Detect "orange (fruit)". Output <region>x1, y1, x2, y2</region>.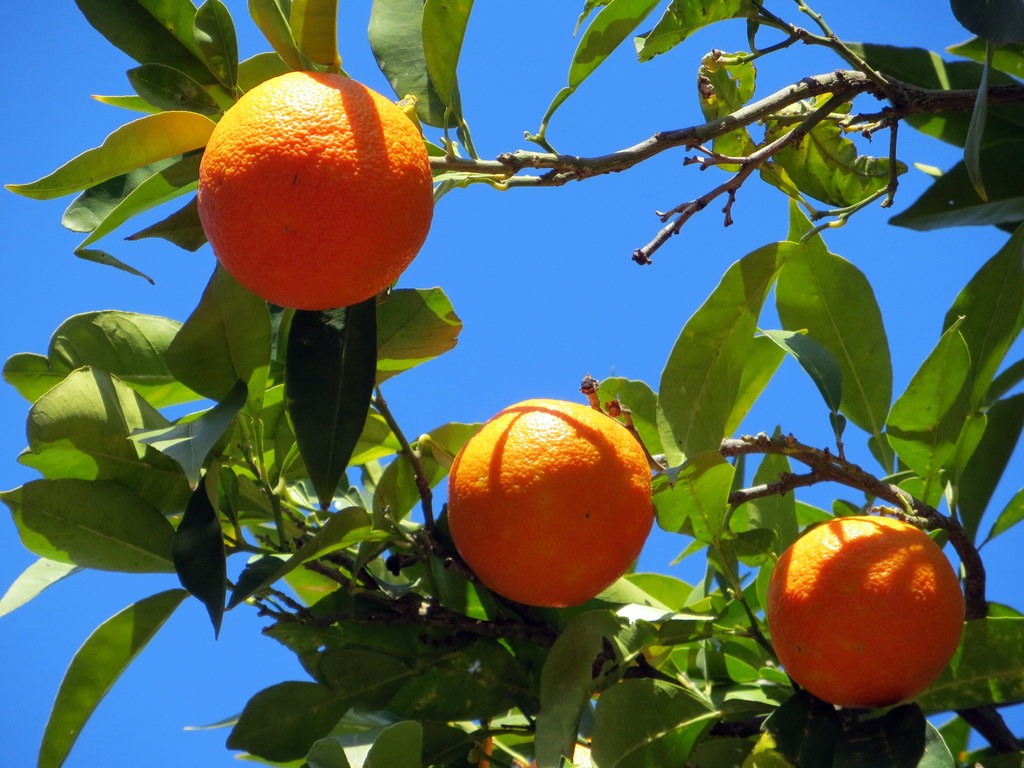
<region>196, 70, 432, 310</region>.
